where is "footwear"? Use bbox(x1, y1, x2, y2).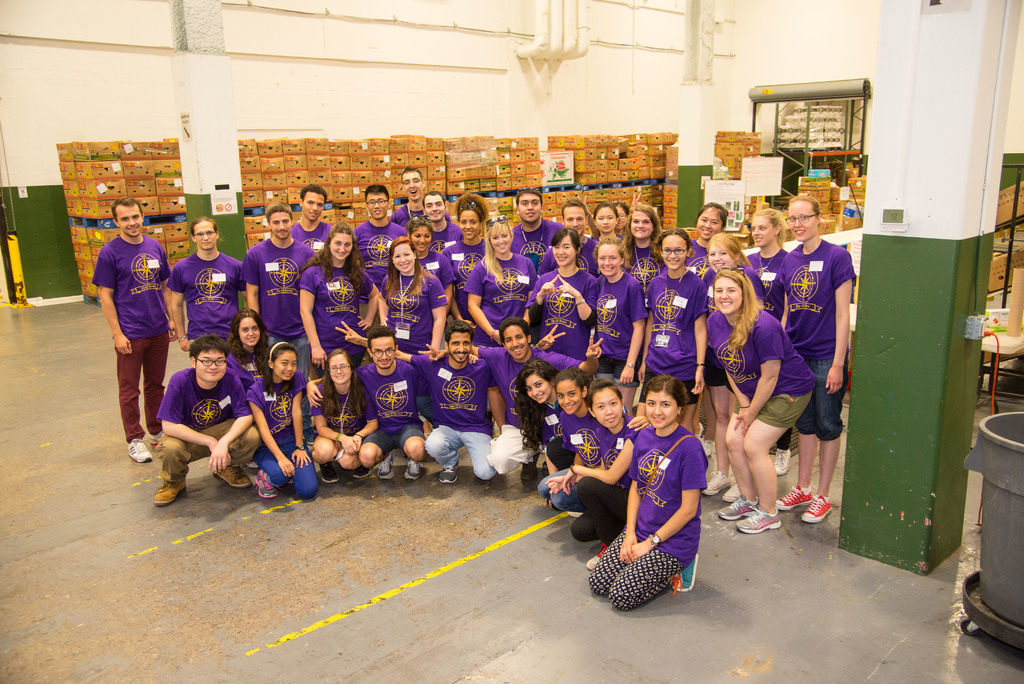
bbox(700, 441, 712, 462).
